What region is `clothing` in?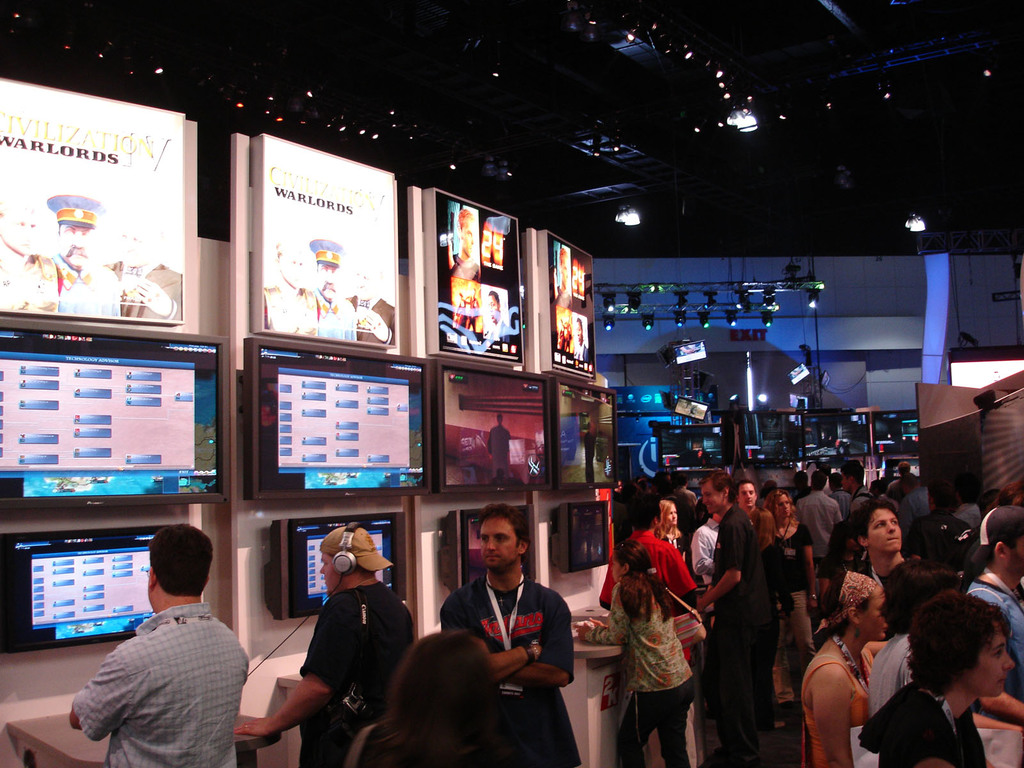
crop(77, 596, 245, 767).
